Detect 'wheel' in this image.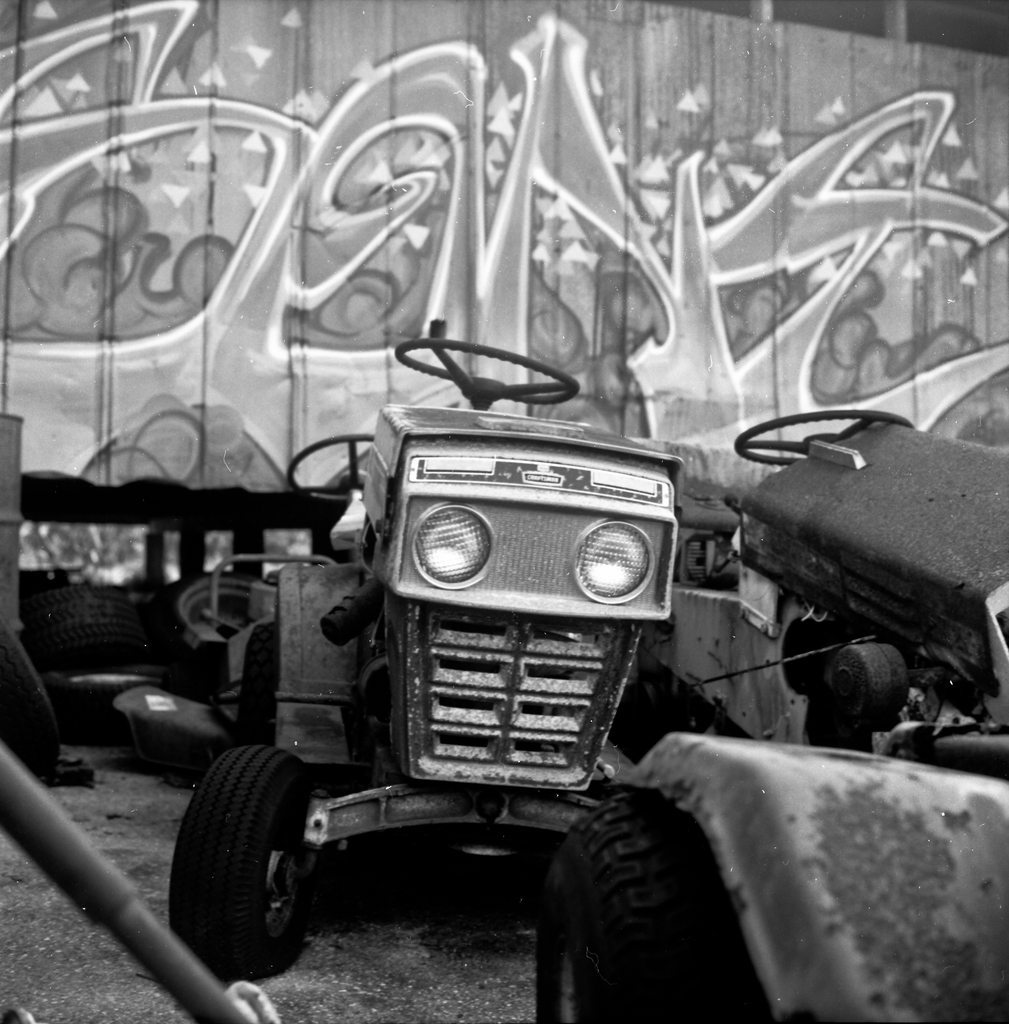
Detection: Rect(394, 332, 573, 407).
